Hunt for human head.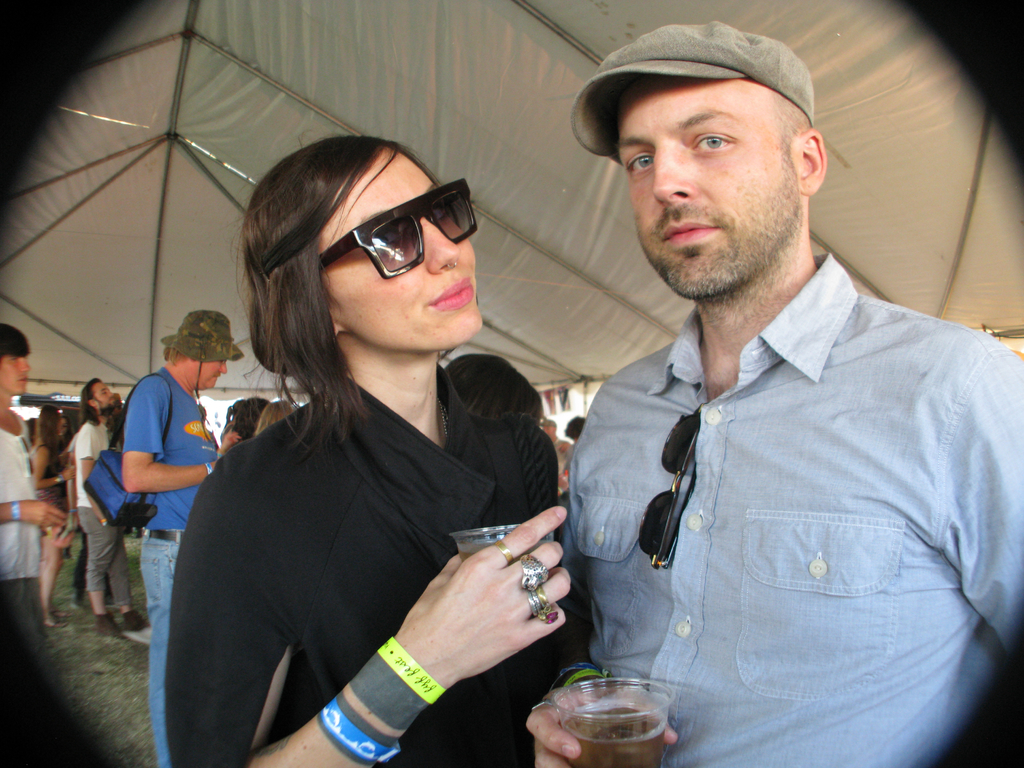
Hunted down at [168,308,239,389].
